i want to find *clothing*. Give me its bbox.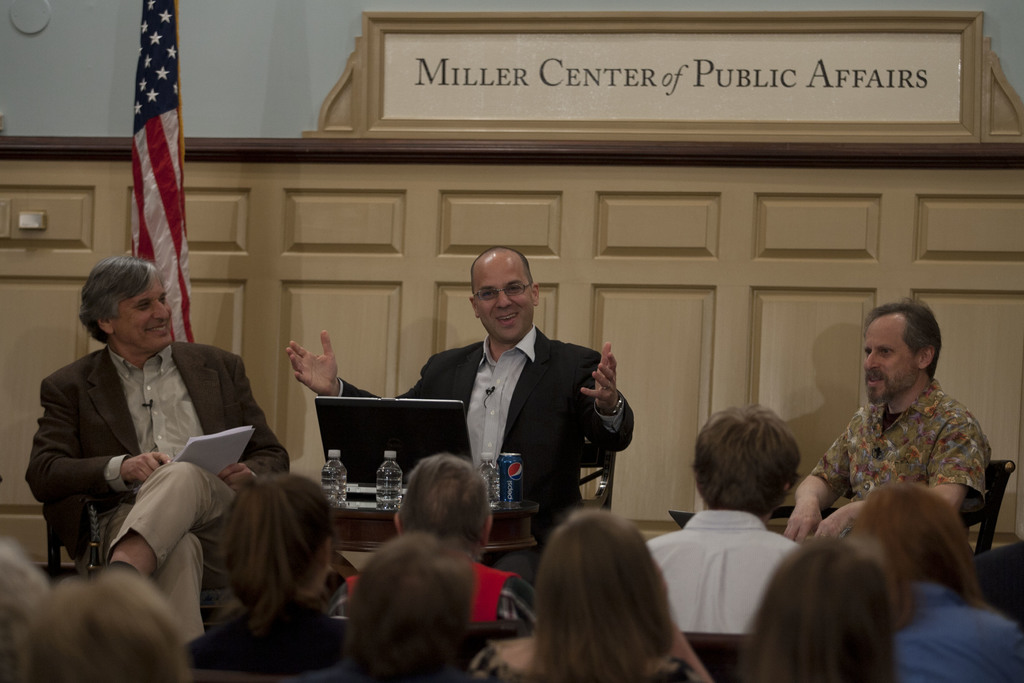
pyautogui.locateOnScreen(334, 332, 636, 588).
